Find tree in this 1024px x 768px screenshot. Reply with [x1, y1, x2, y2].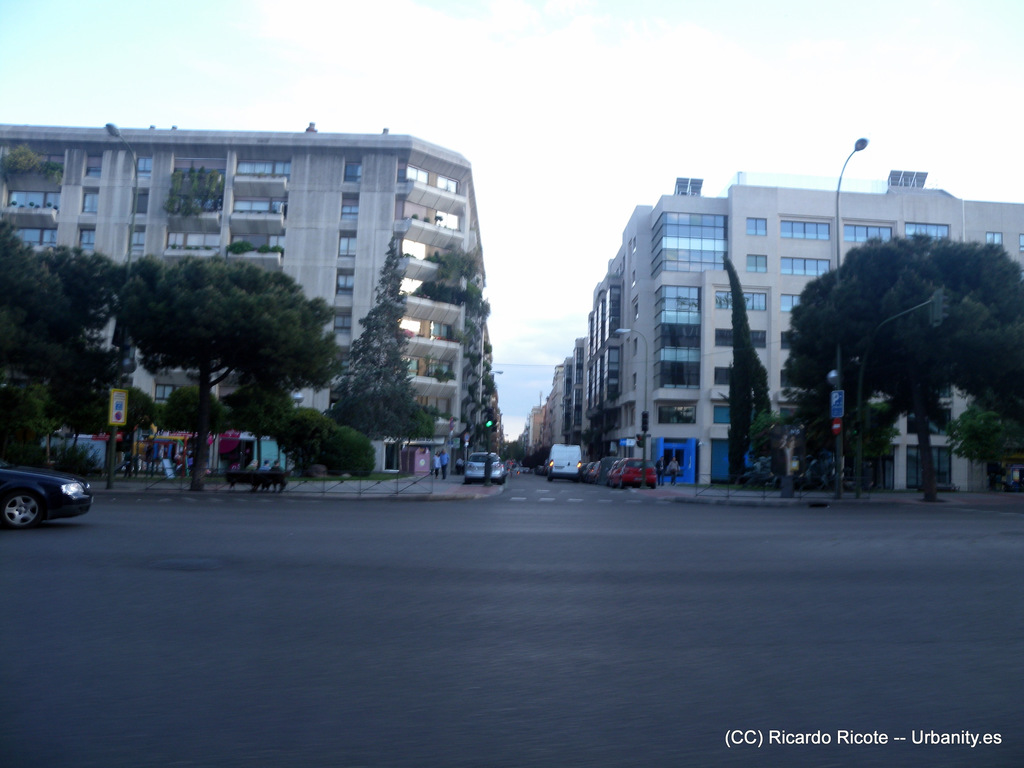
[953, 397, 1022, 484].
